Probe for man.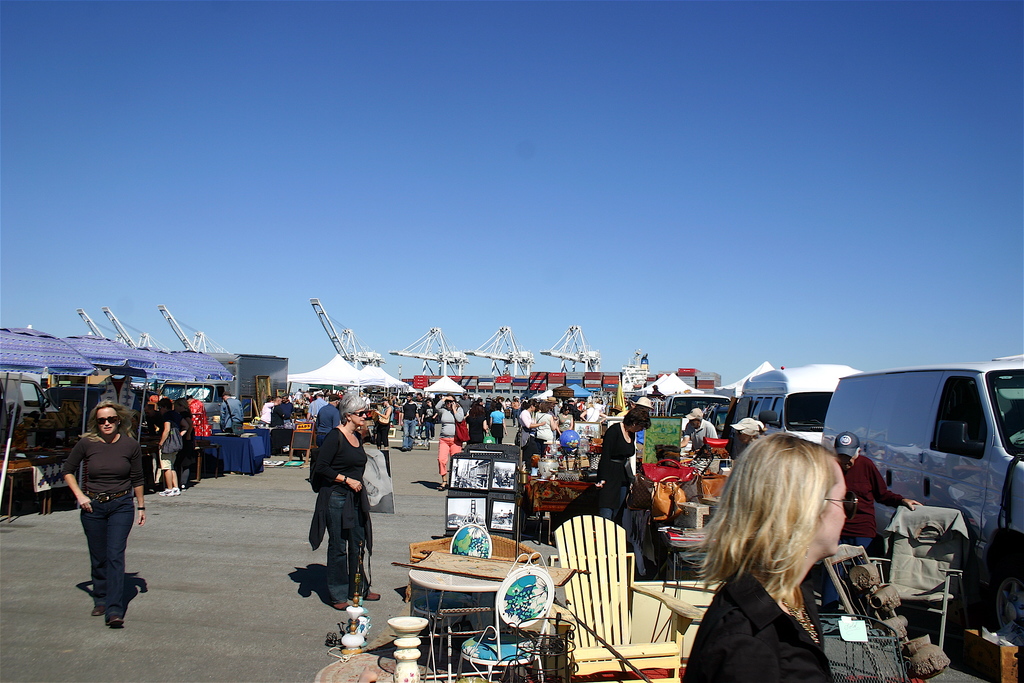
Probe result: 817:432:922:630.
